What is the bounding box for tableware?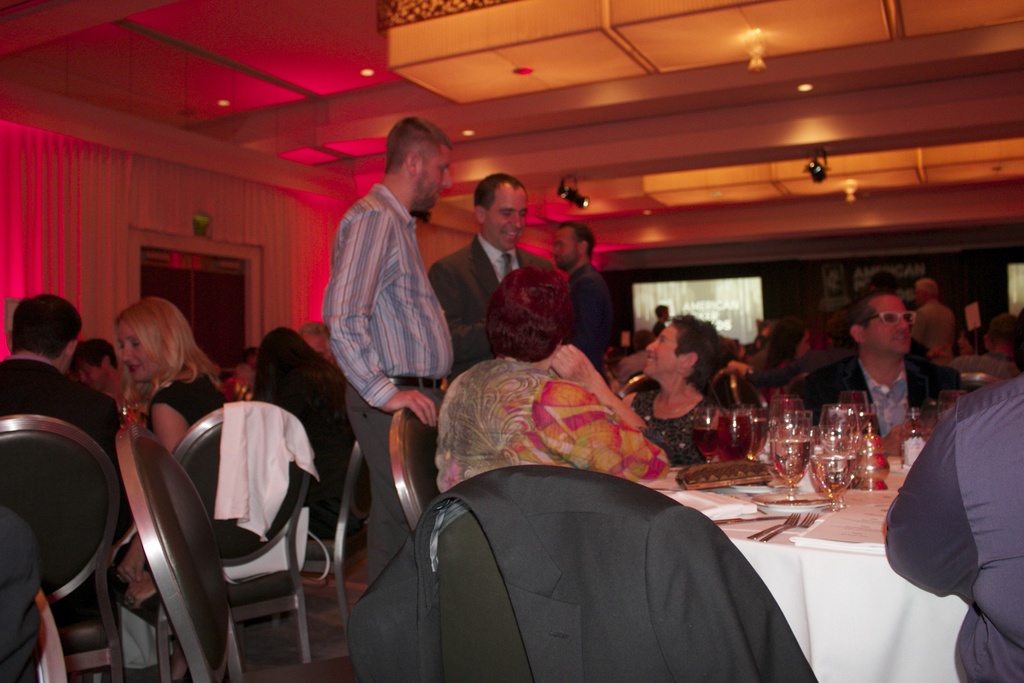
left=769, top=407, right=808, bottom=493.
